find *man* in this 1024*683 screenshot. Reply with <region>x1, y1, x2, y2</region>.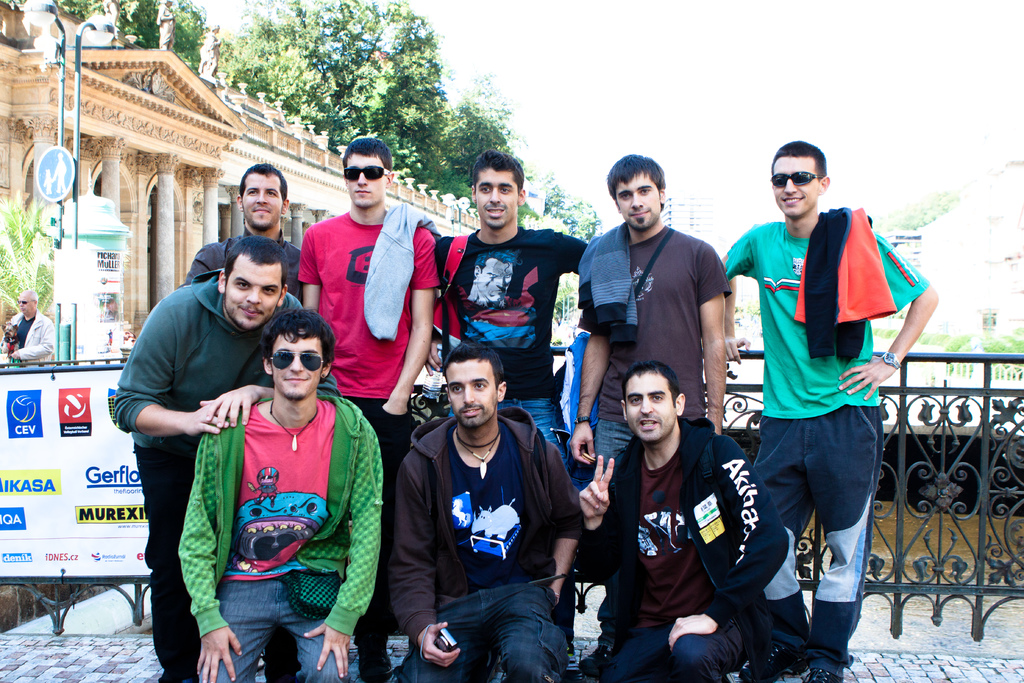
<region>0, 289, 54, 368</region>.
